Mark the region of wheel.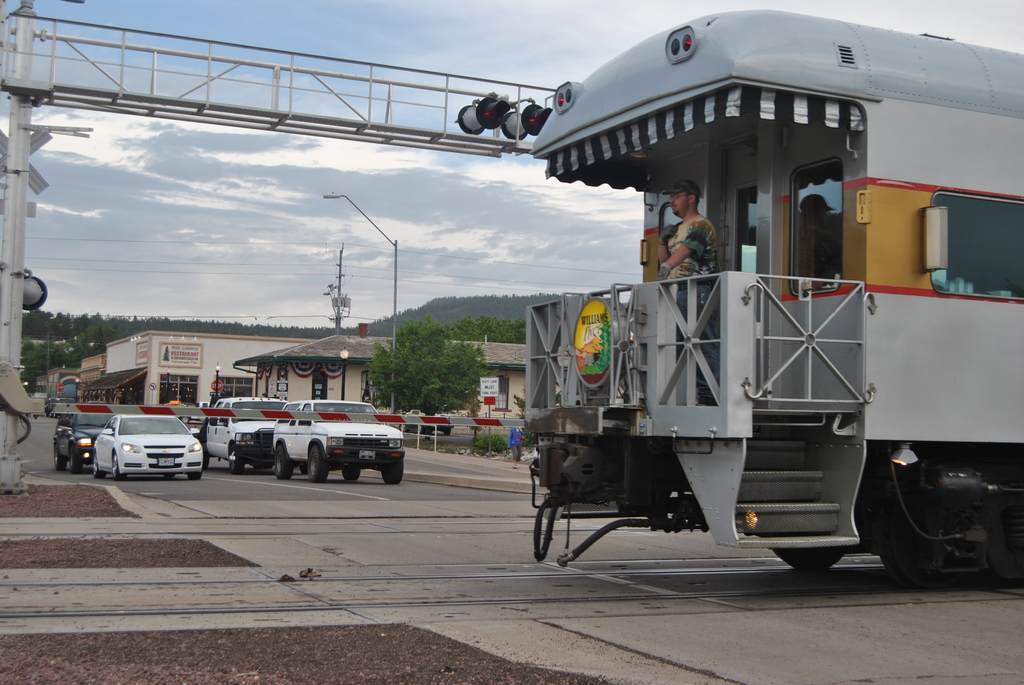
Region: x1=52 y1=445 x2=67 y2=468.
